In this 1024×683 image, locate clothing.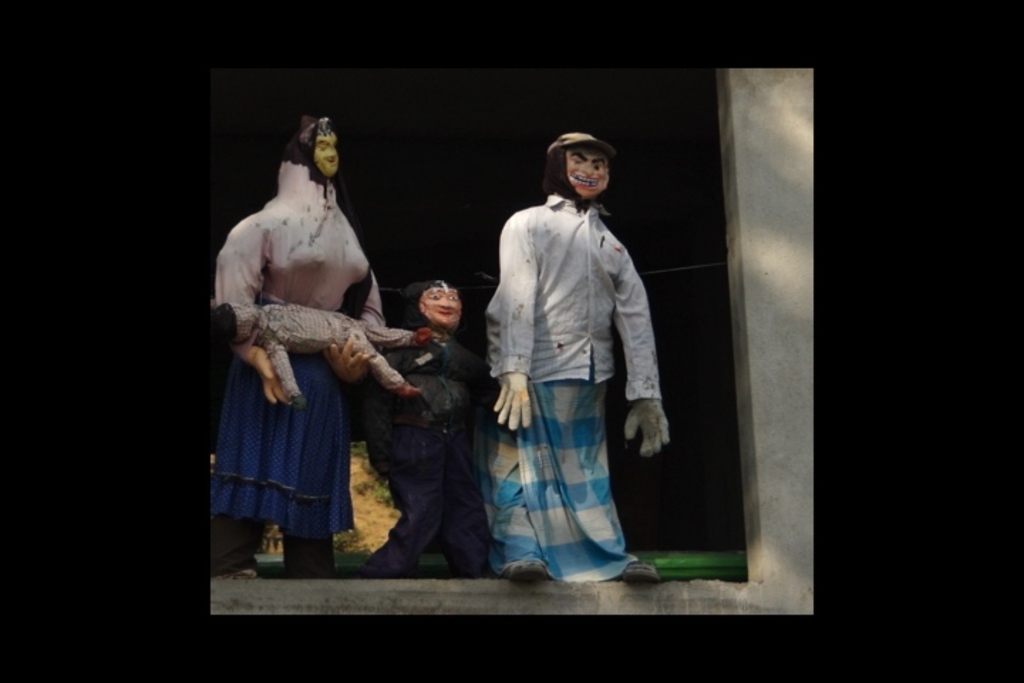
Bounding box: {"x1": 395, "y1": 316, "x2": 461, "y2": 428}.
